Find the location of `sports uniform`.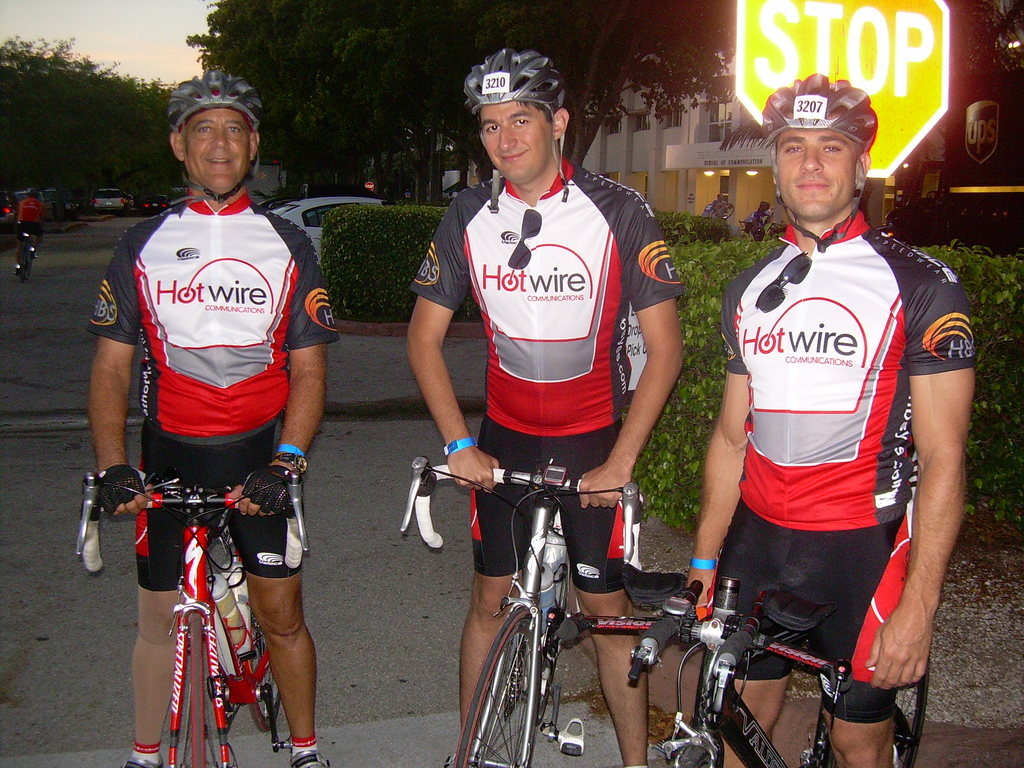
Location: <box>89,191,344,591</box>.
